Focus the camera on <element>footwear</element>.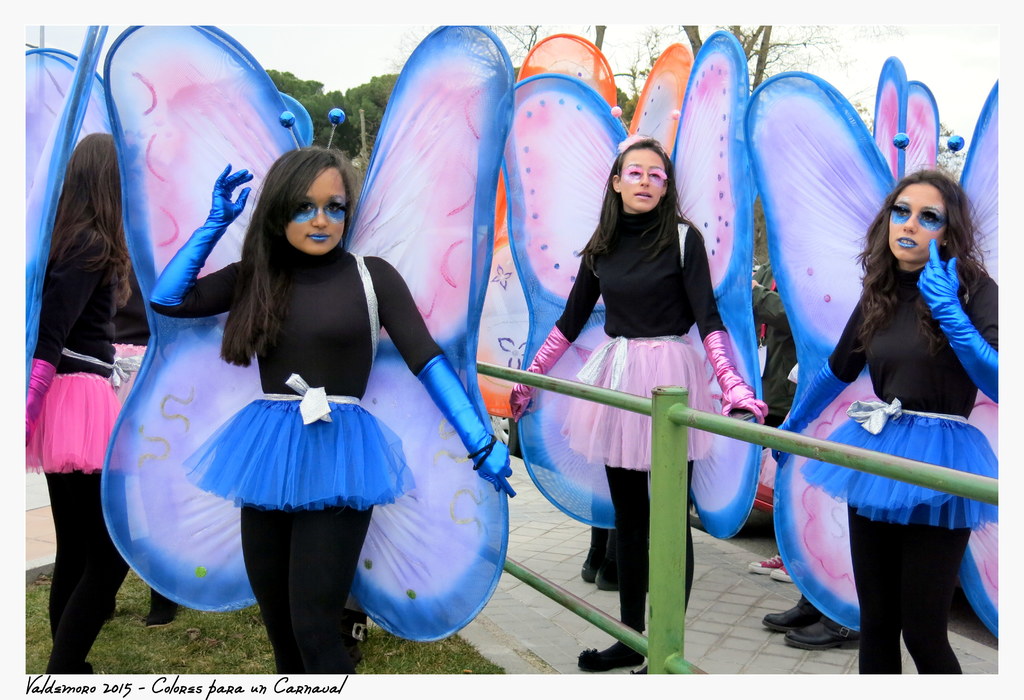
Focus region: <region>777, 586, 844, 662</region>.
